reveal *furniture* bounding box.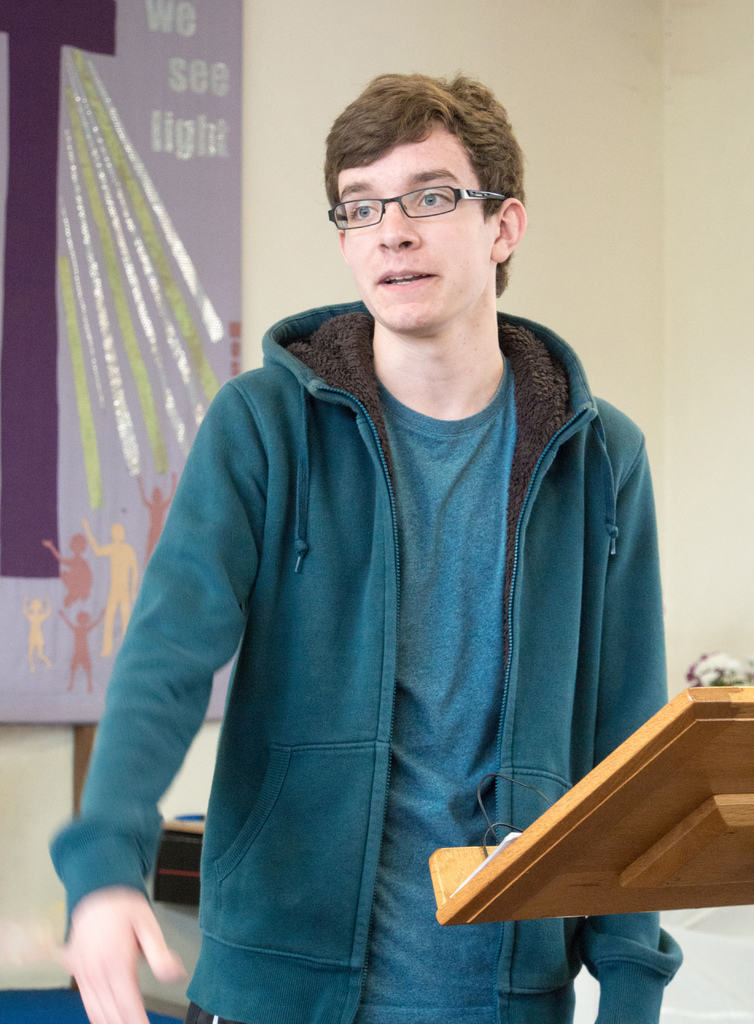
Revealed: box=[429, 685, 753, 931].
